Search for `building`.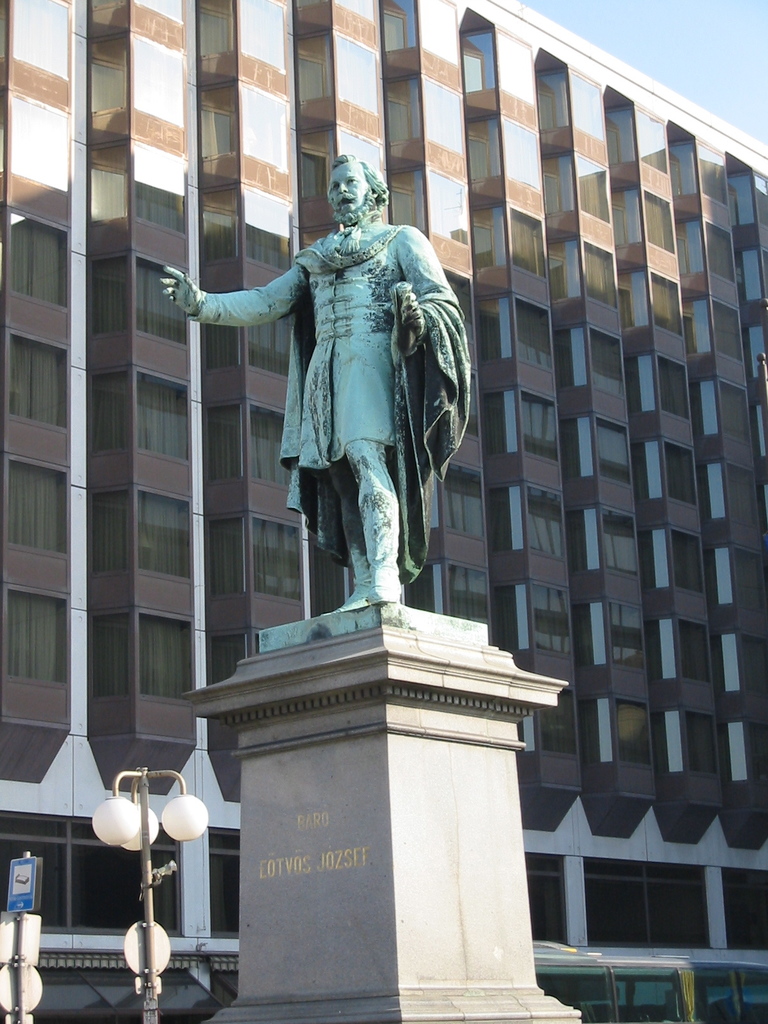
Found at (x1=1, y1=0, x2=765, y2=972).
